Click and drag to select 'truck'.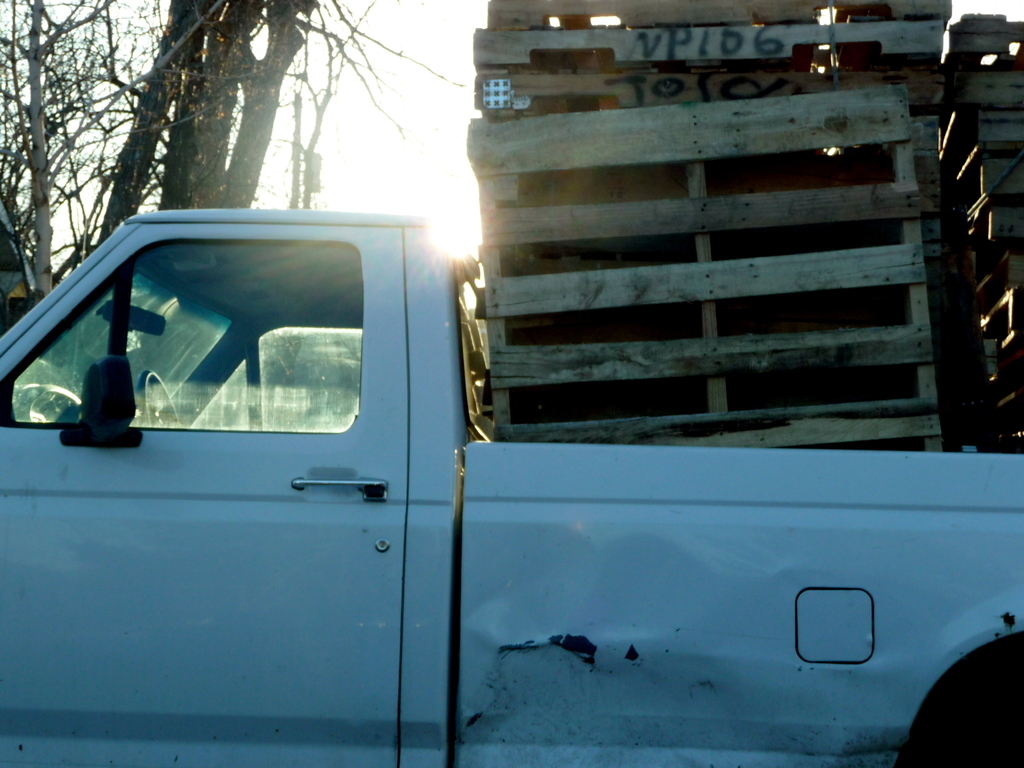
Selection: <bbox>0, 206, 1023, 767</bbox>.
